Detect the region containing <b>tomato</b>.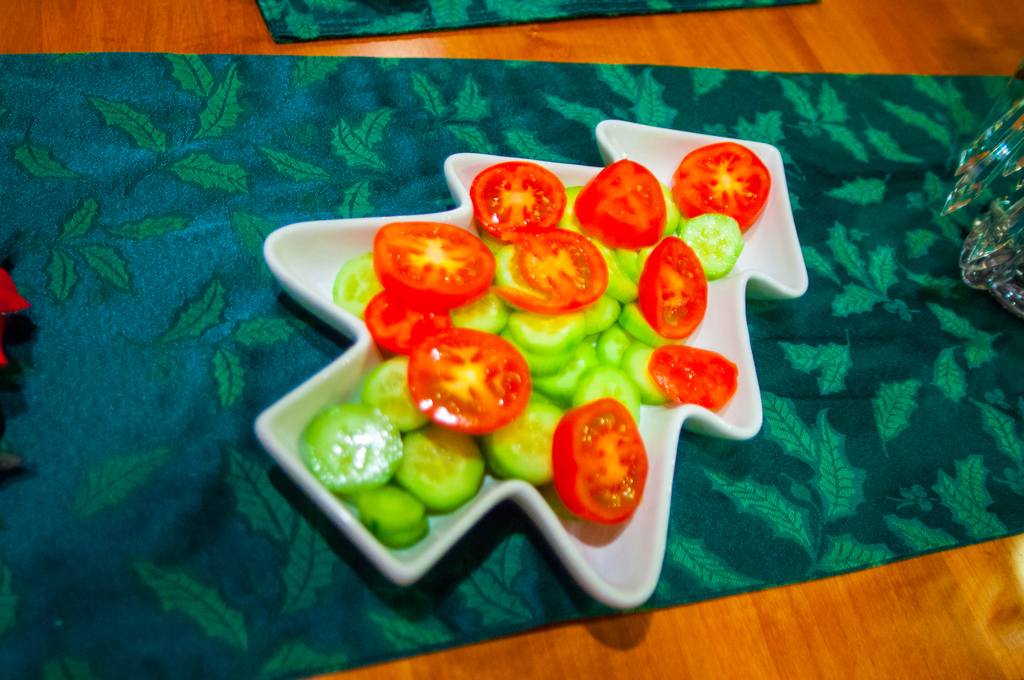
Rect(374, 219, 493, 318).
